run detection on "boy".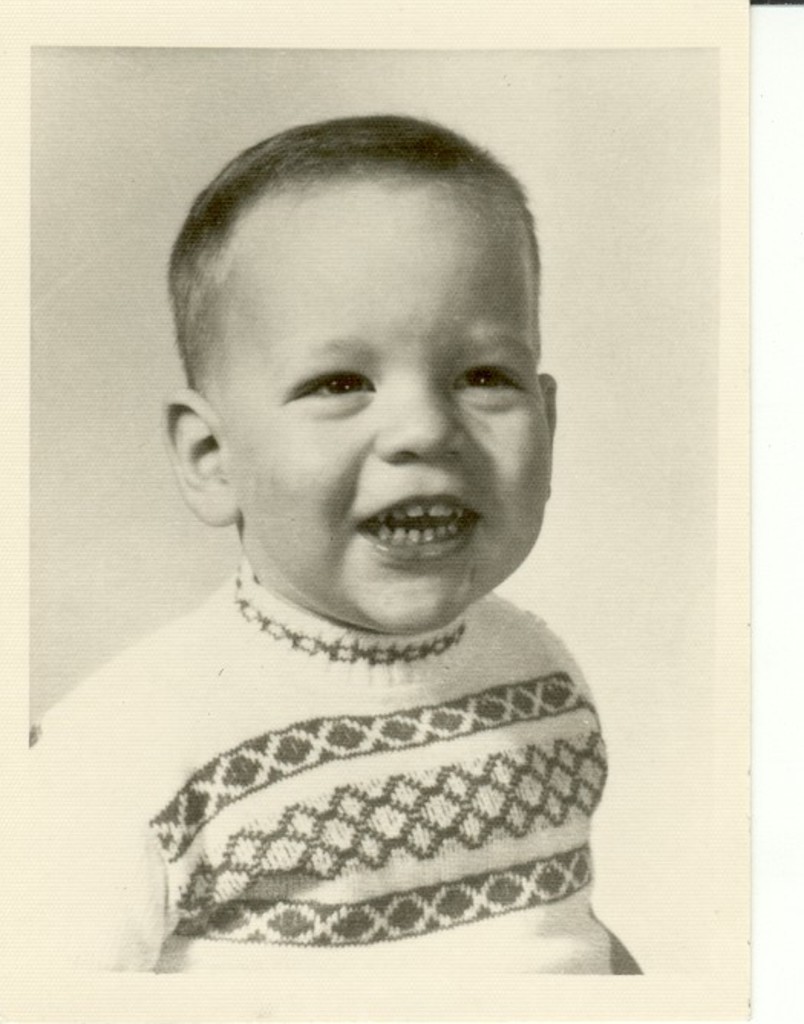
Result: [28, 116, 642, 992].
